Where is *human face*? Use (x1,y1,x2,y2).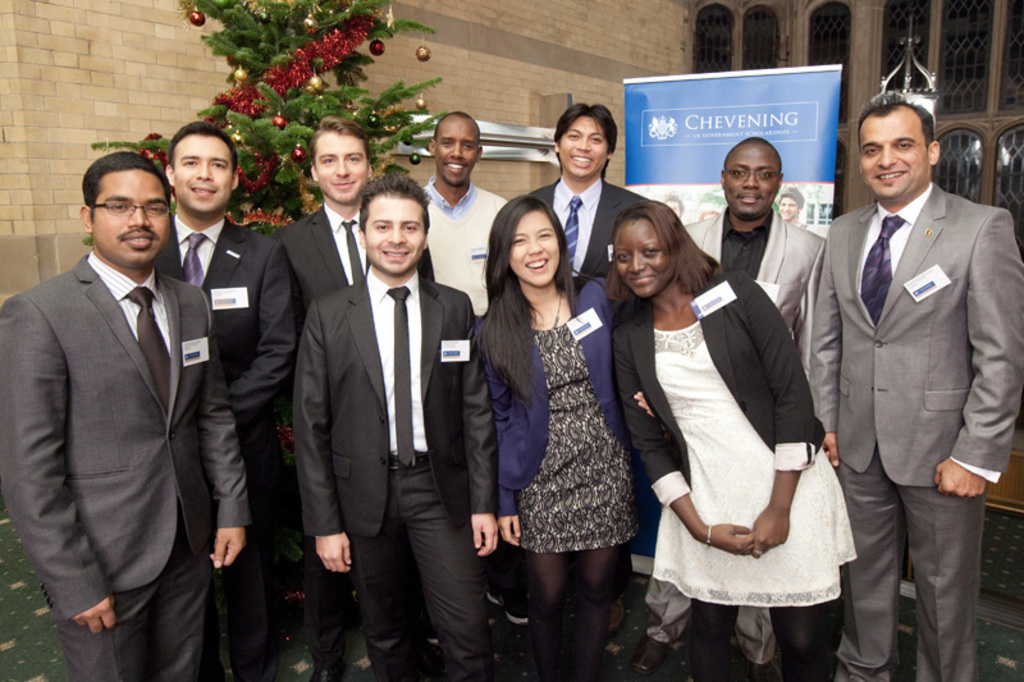
(434,119,480,186).
